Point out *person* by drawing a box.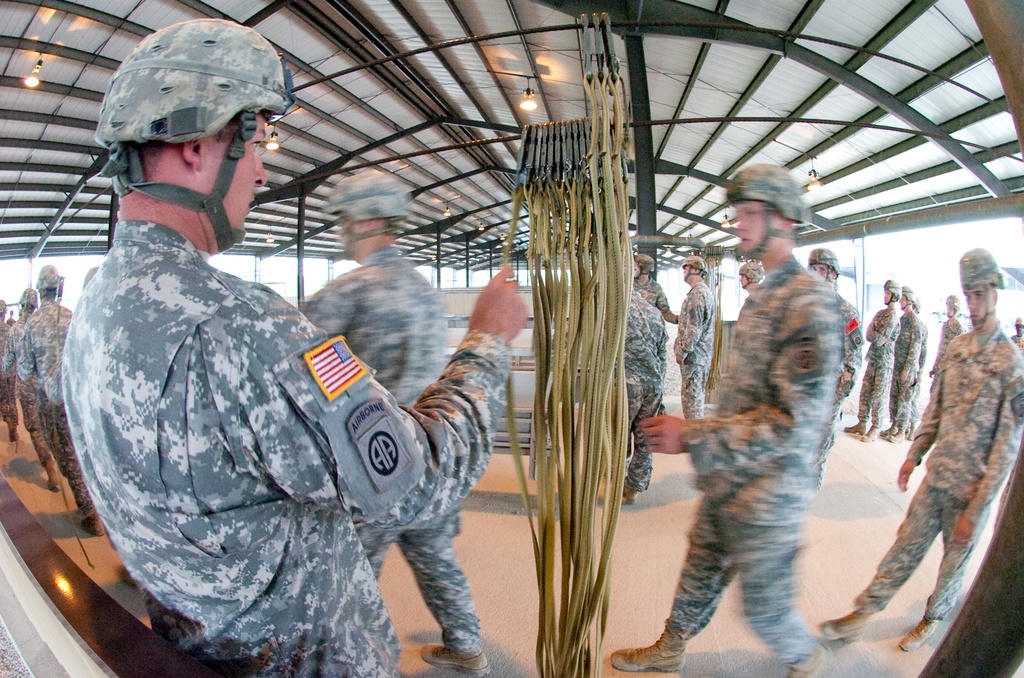
bbox=[605, 159, 825, 677].
